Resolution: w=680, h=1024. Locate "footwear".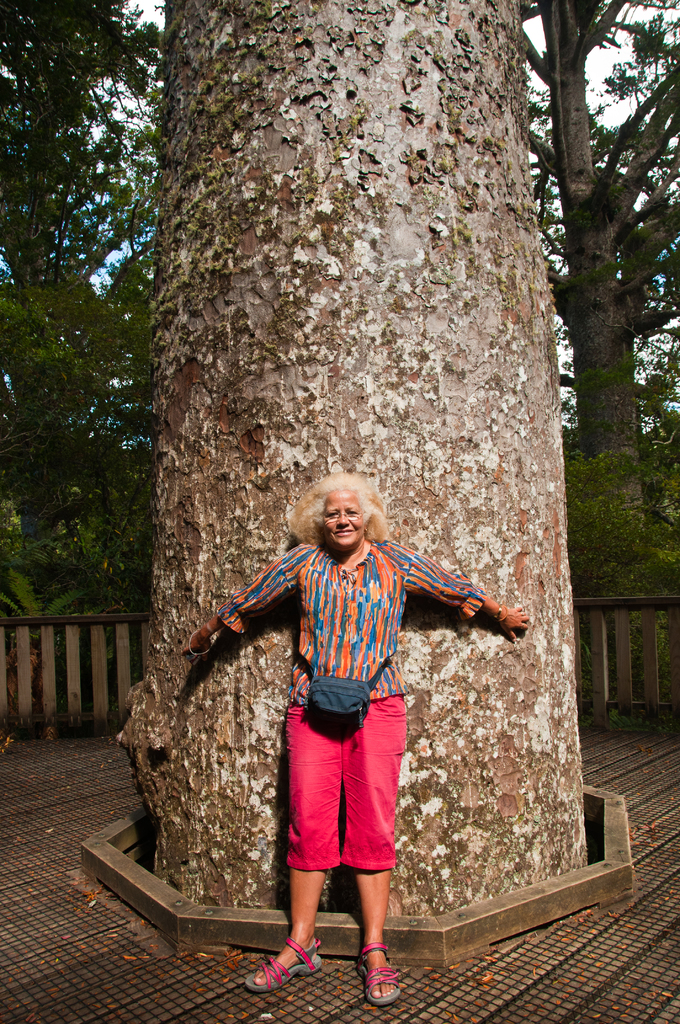
box(247, 931, 323, 991).
